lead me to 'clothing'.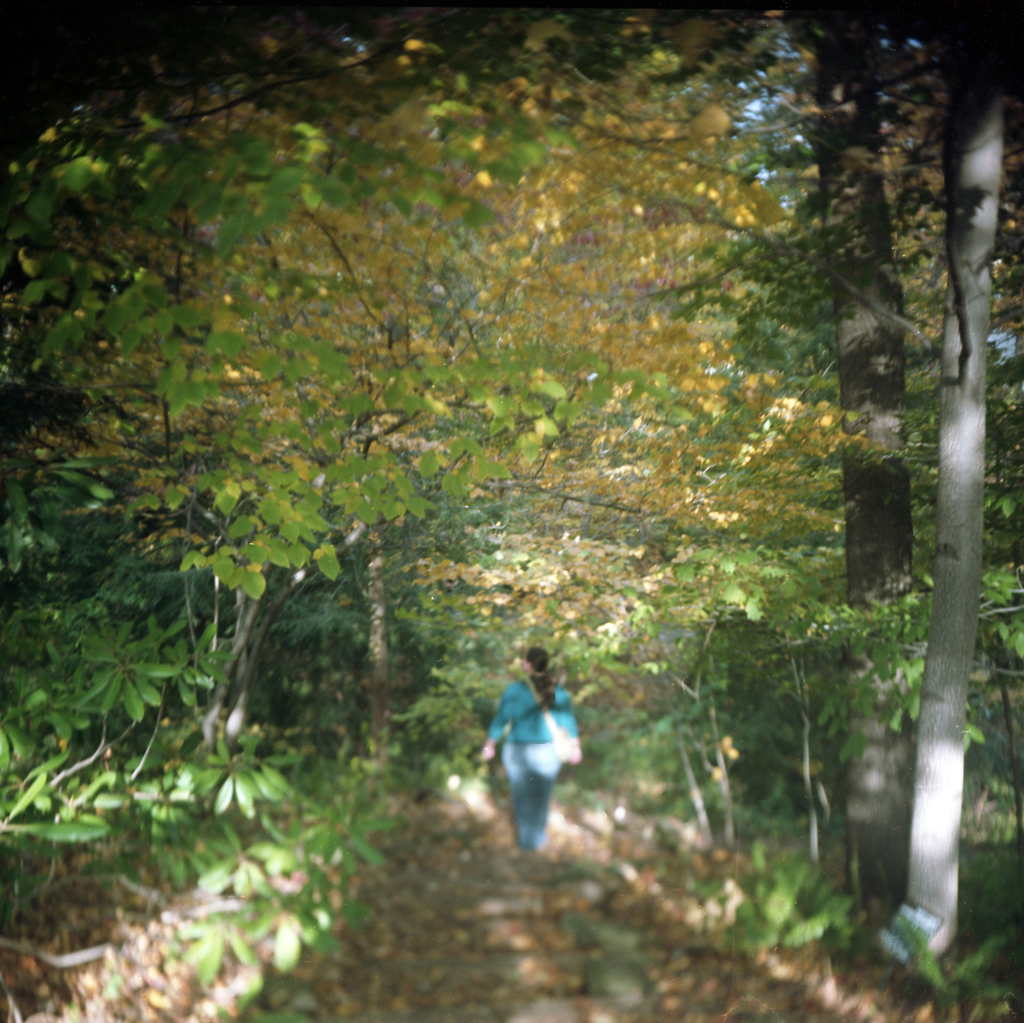
Lead to {"x1": 475, "y1": 656, "x2": 578, "y2": 836}.
